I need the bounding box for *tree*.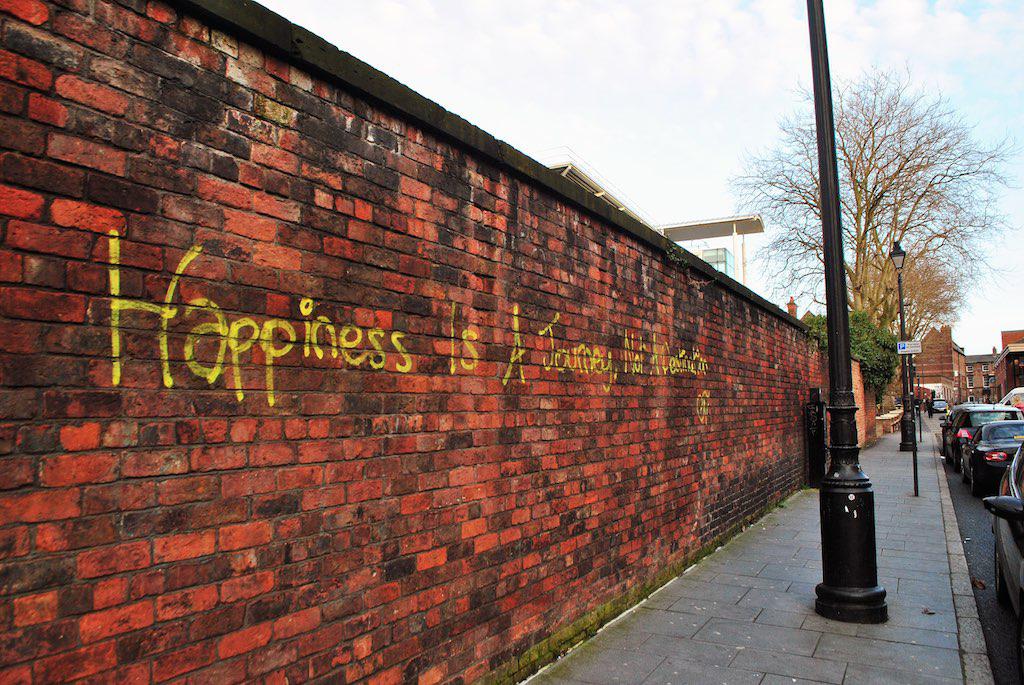
Here it is: 777:62:996:458.
